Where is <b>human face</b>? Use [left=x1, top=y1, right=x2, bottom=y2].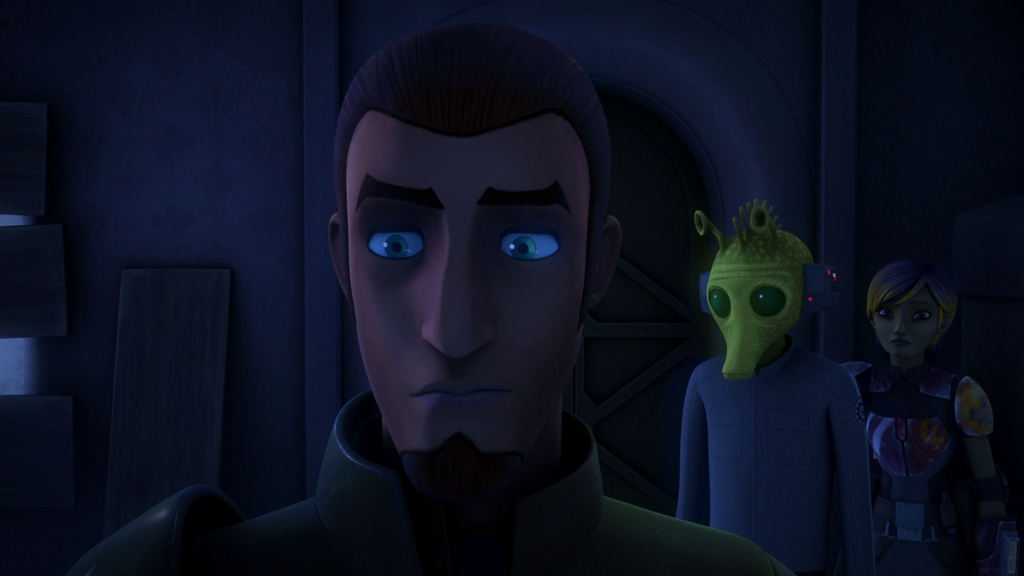
[left=870, top=293, right=939, bottom=356].
